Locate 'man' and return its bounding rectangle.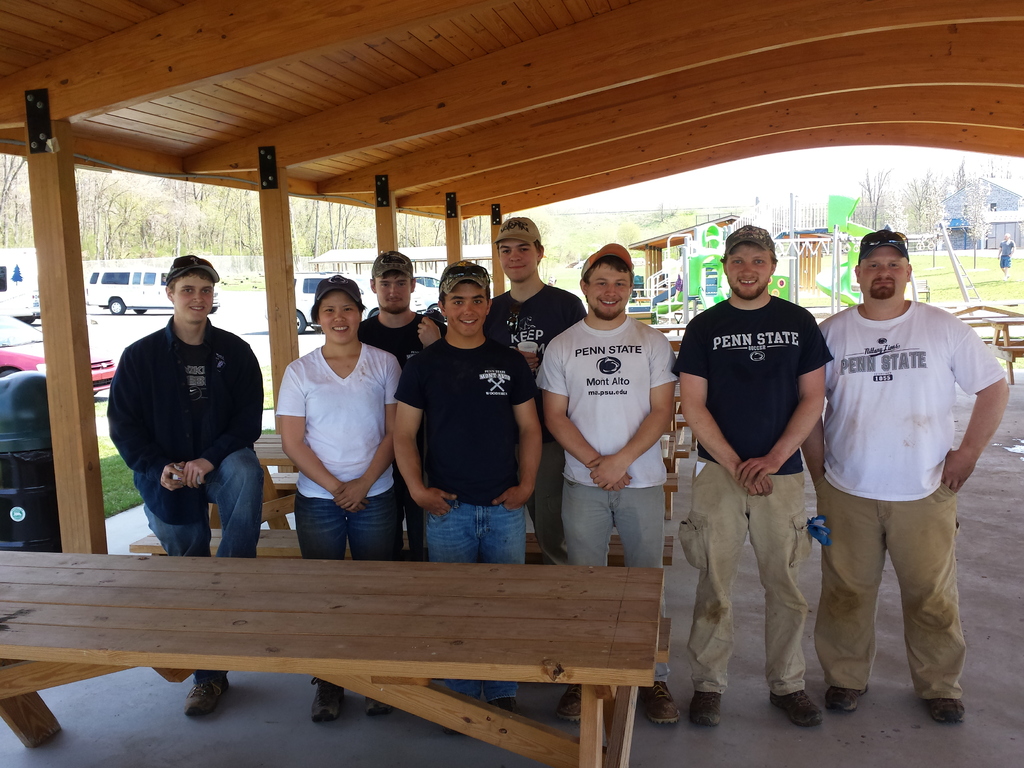
left=388, top=255, right=551, bottom=705.
